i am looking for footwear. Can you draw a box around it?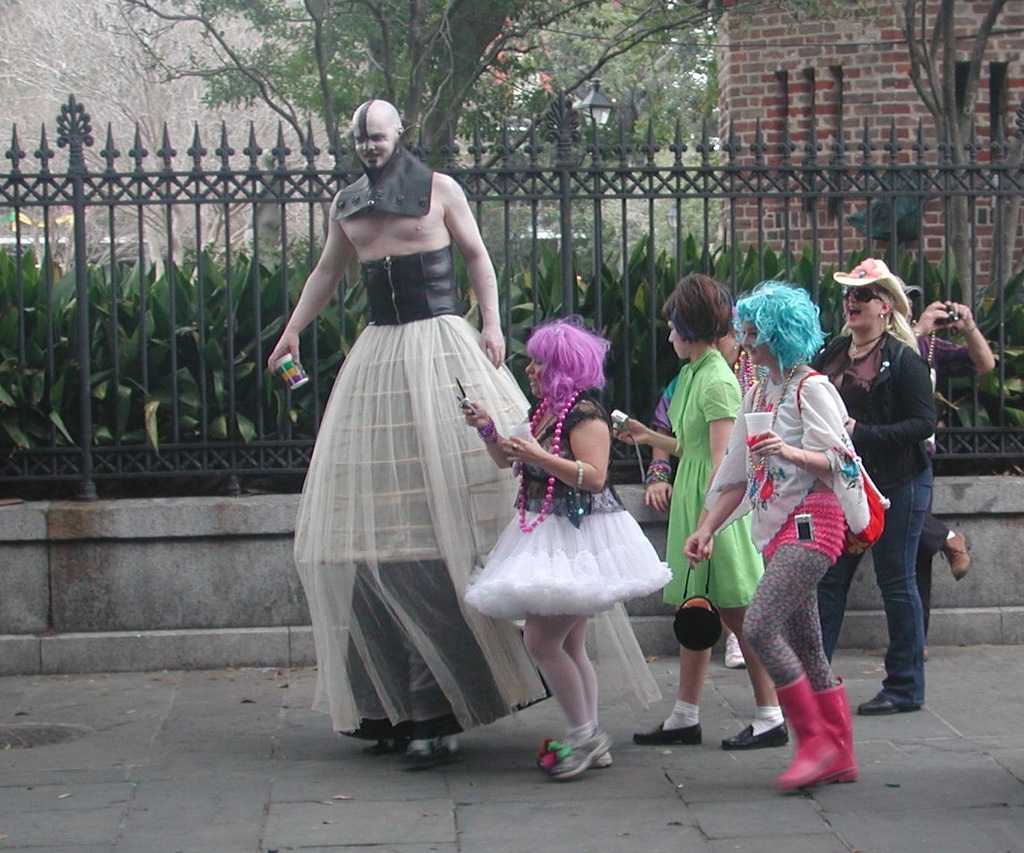
Sure, the bounding box is (944, 528, 972, 581).
